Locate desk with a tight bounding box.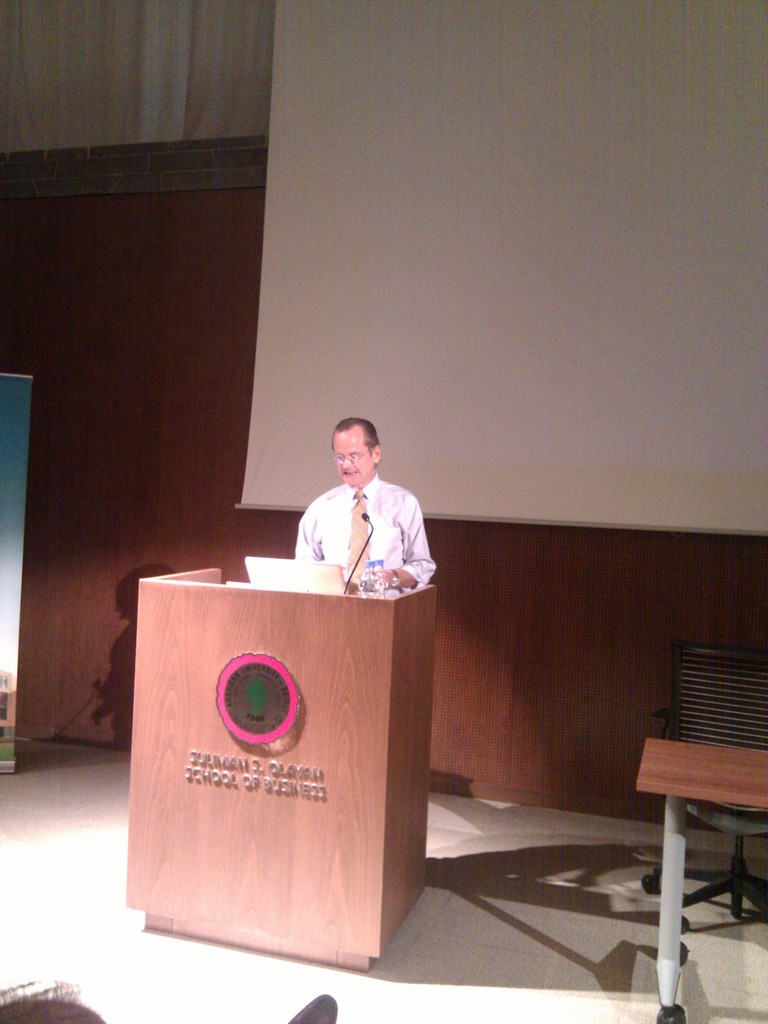
box=[647, 739, 765, 1018].
